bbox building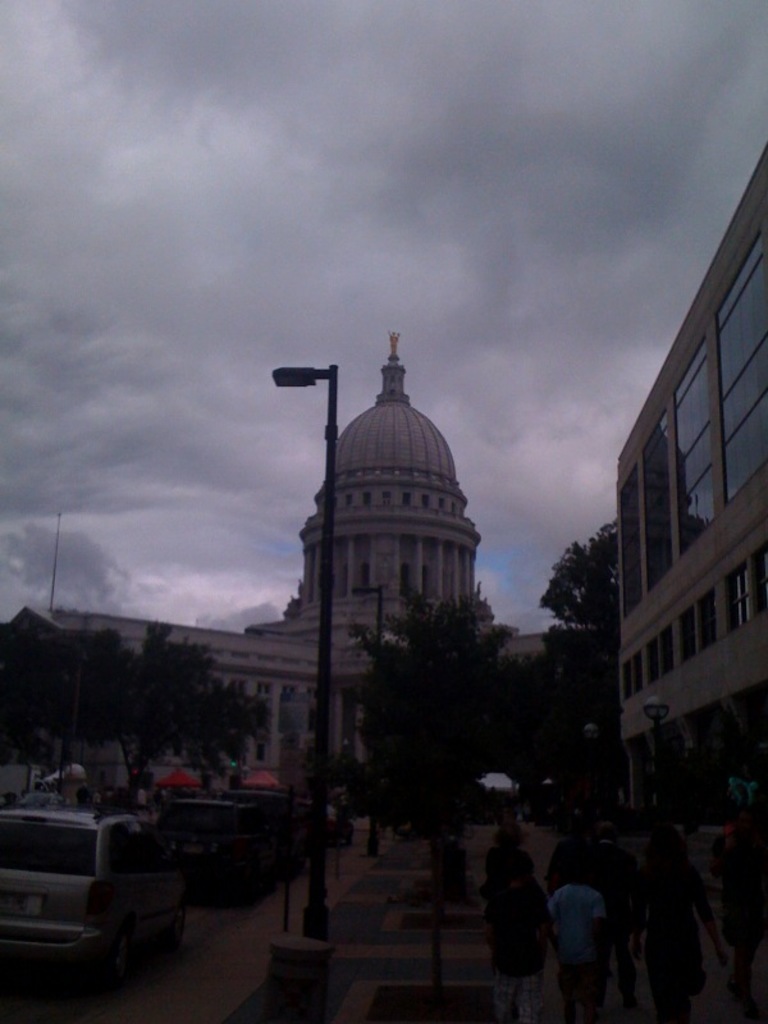
l=0, t=332, r=548, b=800
